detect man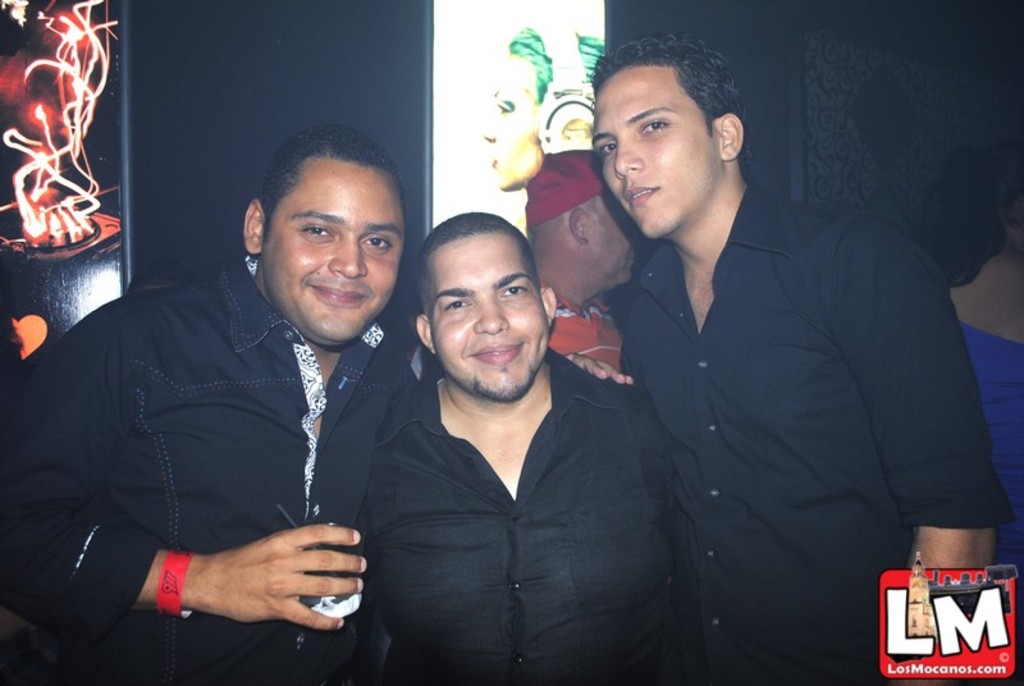
<box>591,37,1014,685</box>
